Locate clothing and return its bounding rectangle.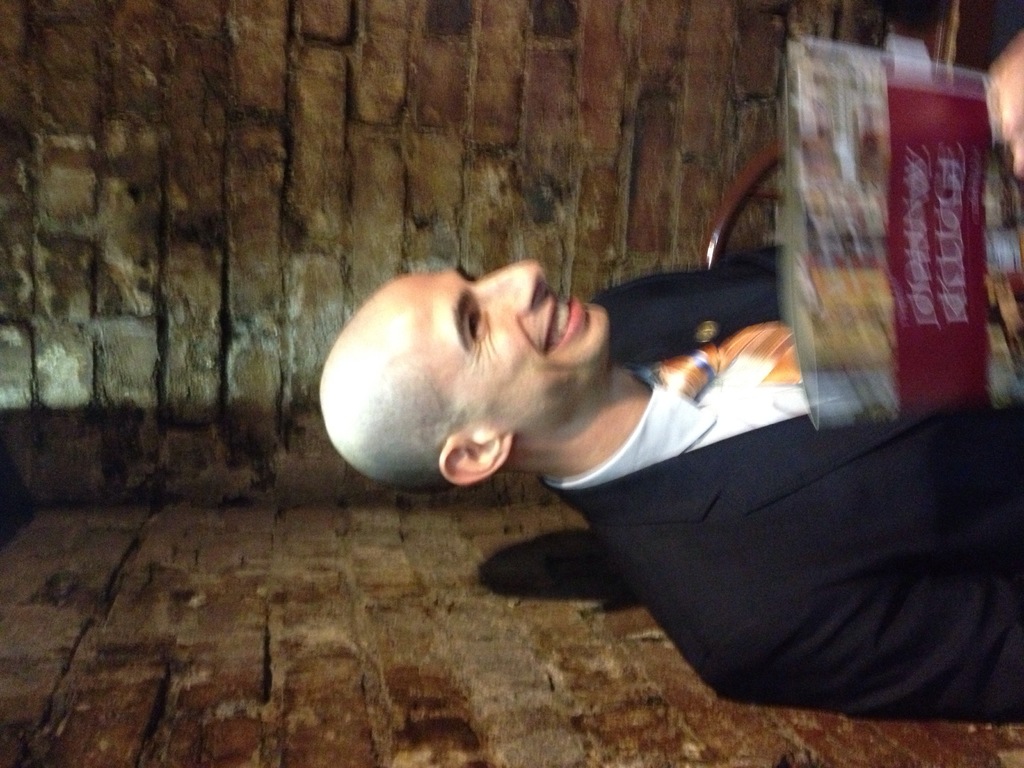
495:311:1023:745.
